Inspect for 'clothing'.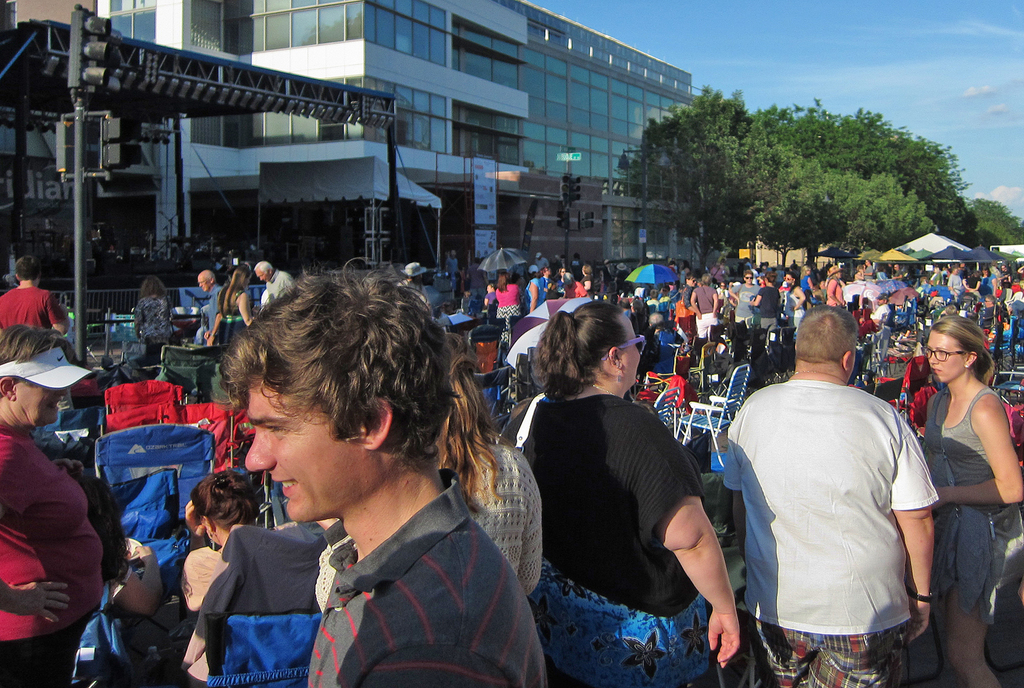
Inspection: box=[464, 264, 485, 316].
